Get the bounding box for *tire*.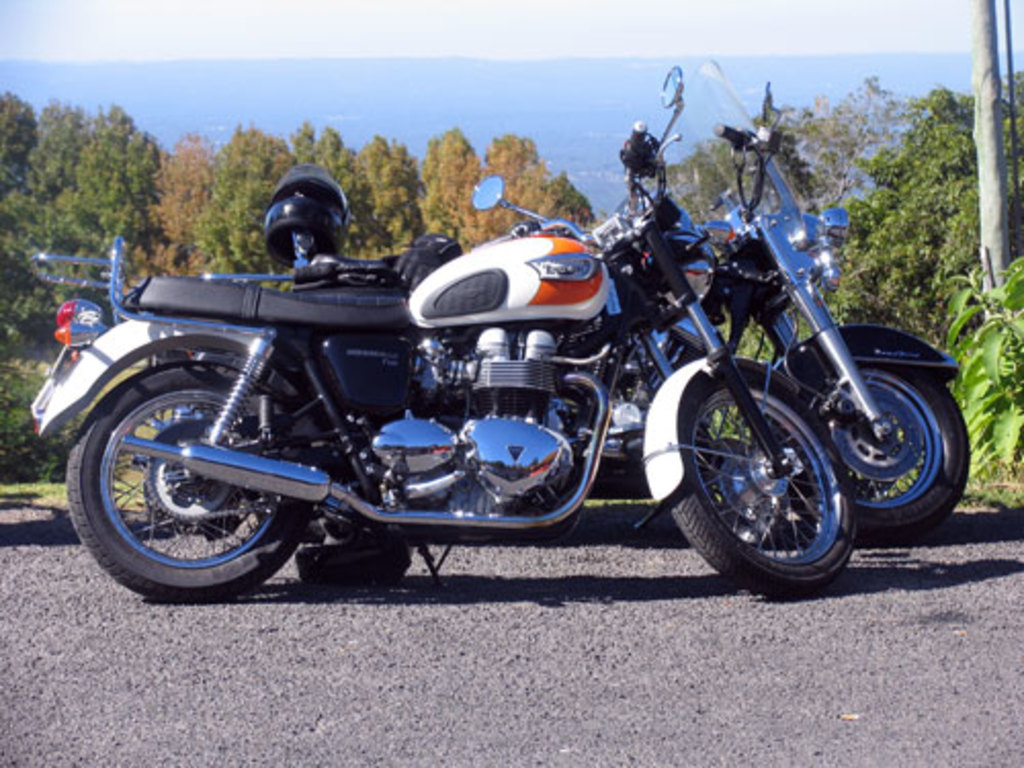
crop(786, 360, 971, 541).
